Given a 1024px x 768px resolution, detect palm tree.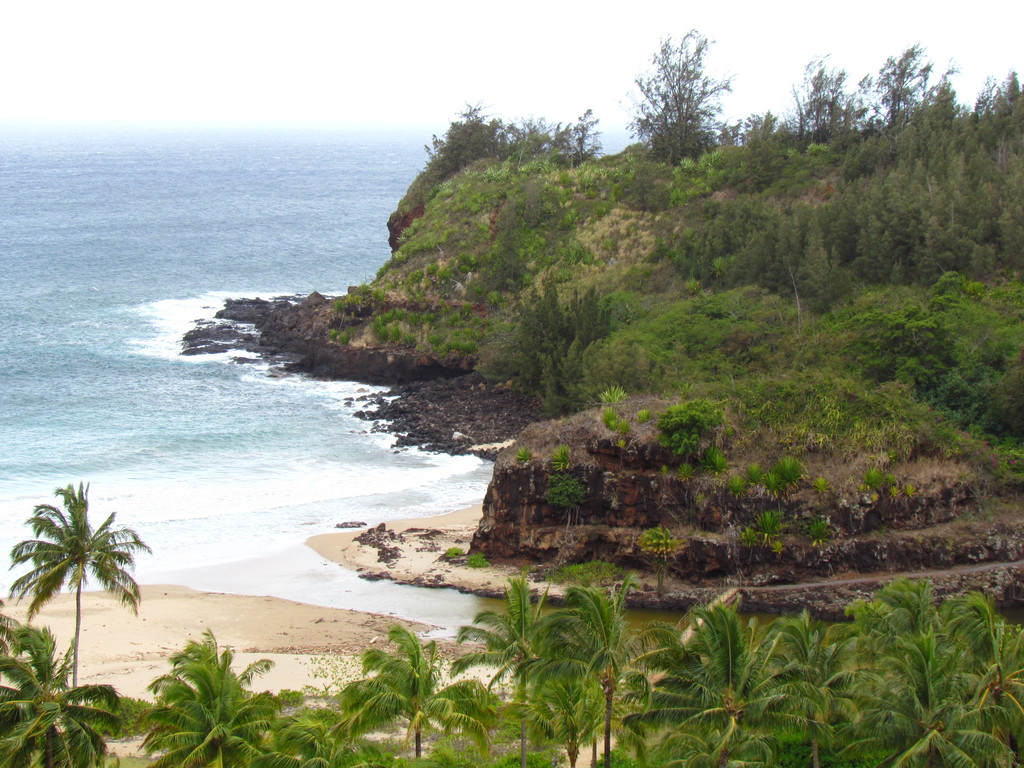
box(148, 639, 265, 767).
